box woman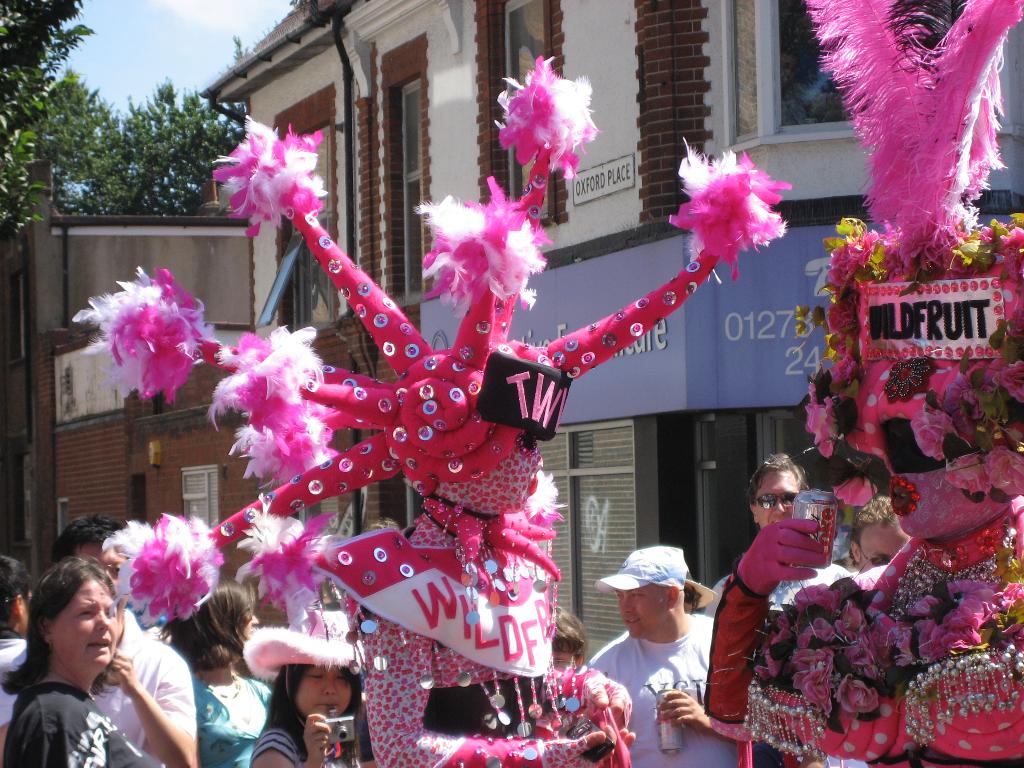
bbox=(244, 604, 374, 767)
